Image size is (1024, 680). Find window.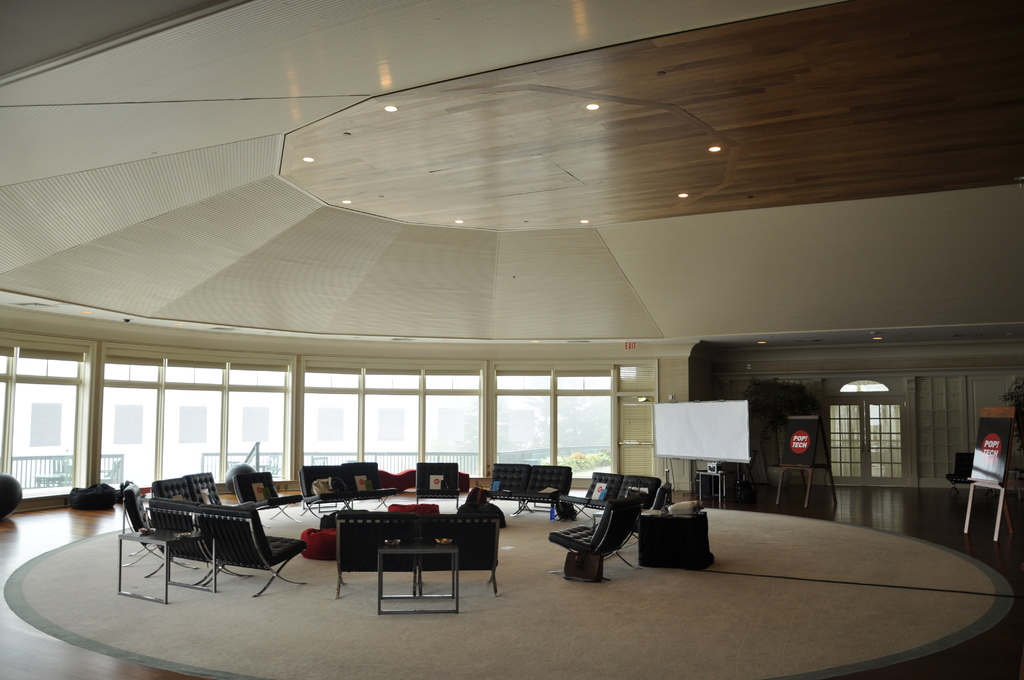
0 382 5 463.
